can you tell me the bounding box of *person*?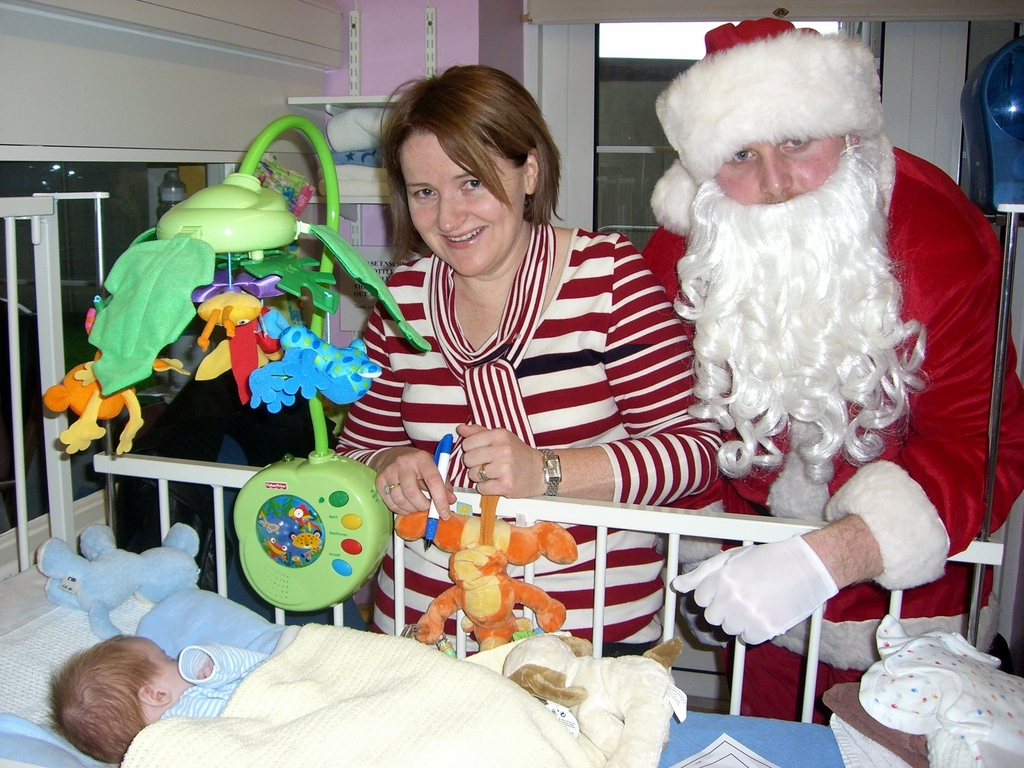
<region>47, 634, 266, 764</region>.
